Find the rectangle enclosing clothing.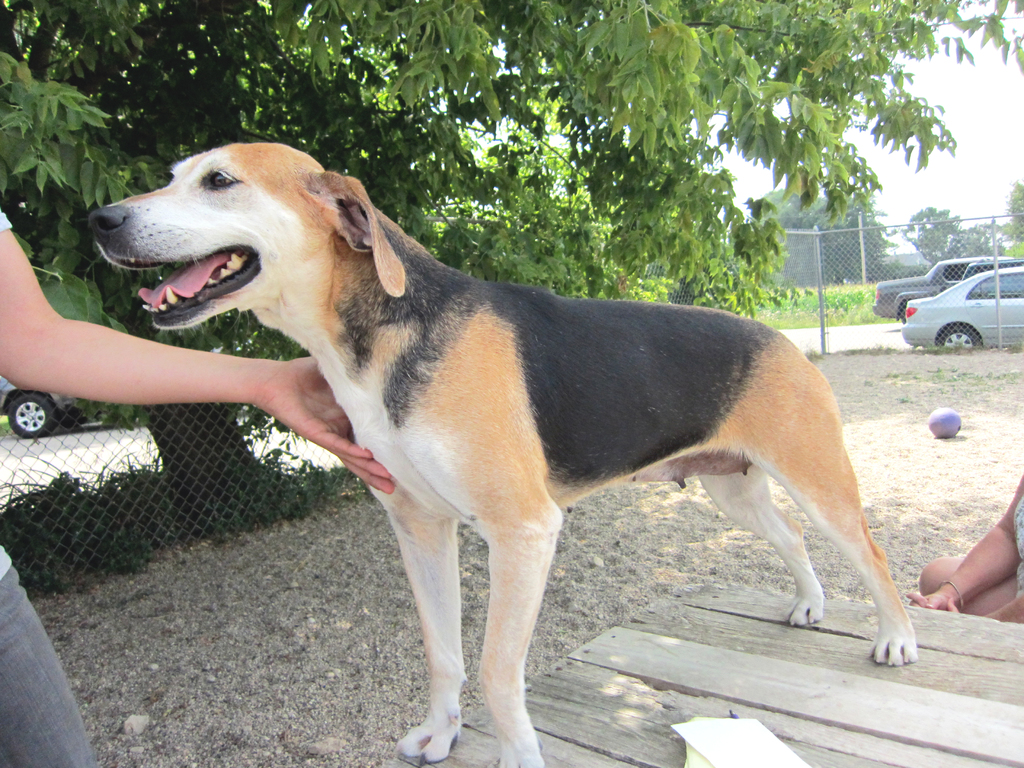
<bbox>920, 468, 1023, 627</bbox>.
